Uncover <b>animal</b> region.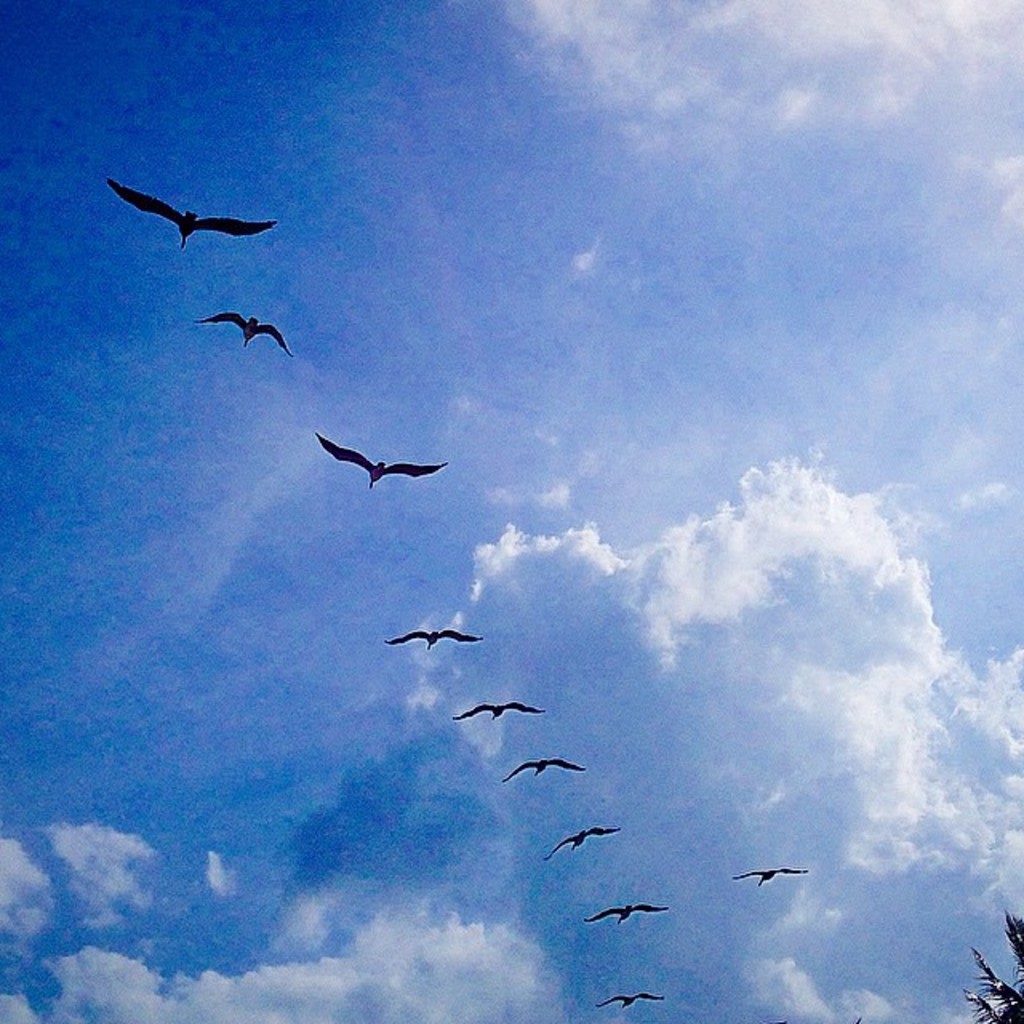
Uncovered: 730:870:810:883.
